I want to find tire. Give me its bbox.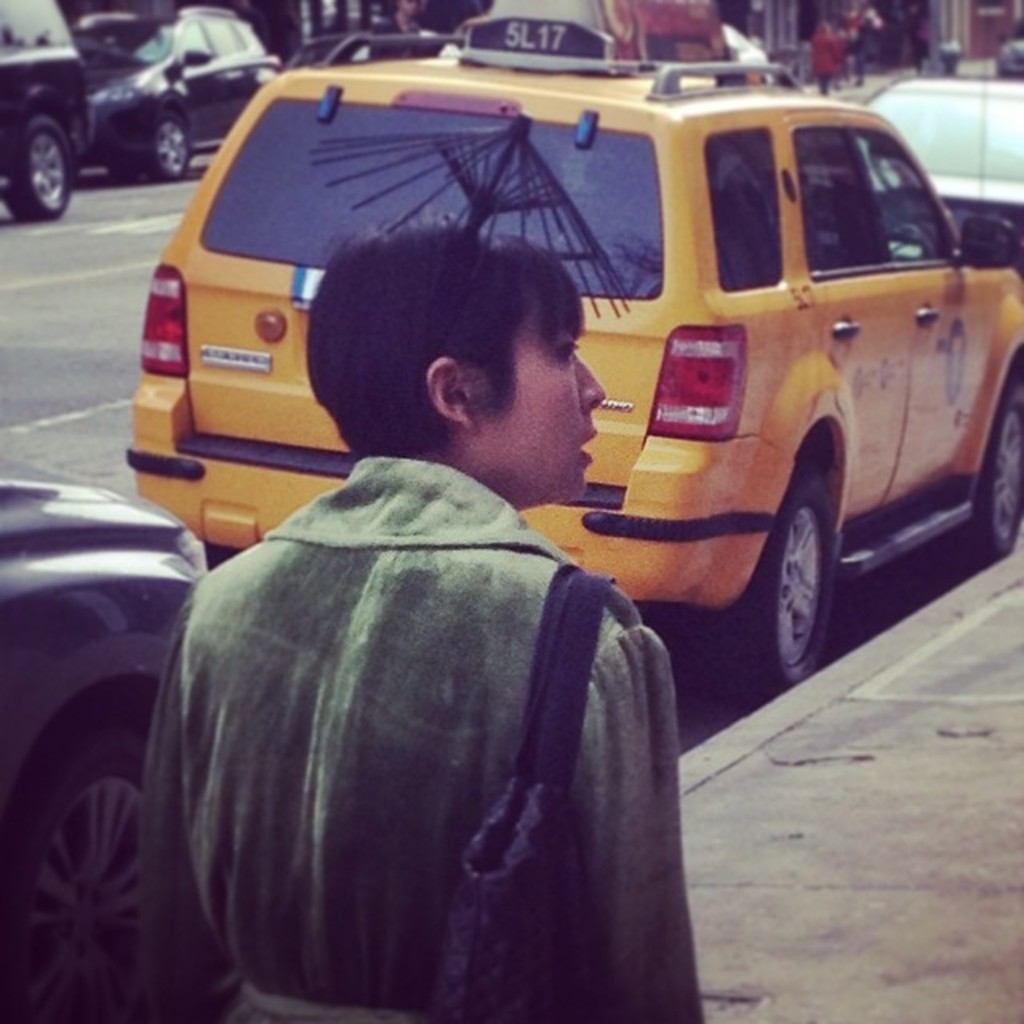
box=[11, 683, 170, 1016].
